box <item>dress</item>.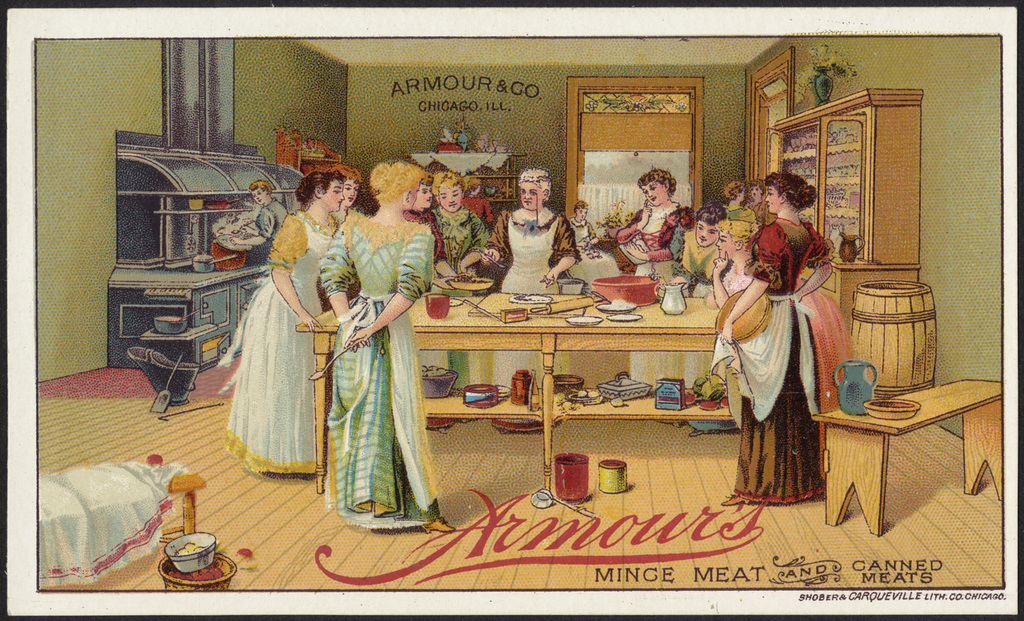
bbox=[707, 216, 838, 500].
